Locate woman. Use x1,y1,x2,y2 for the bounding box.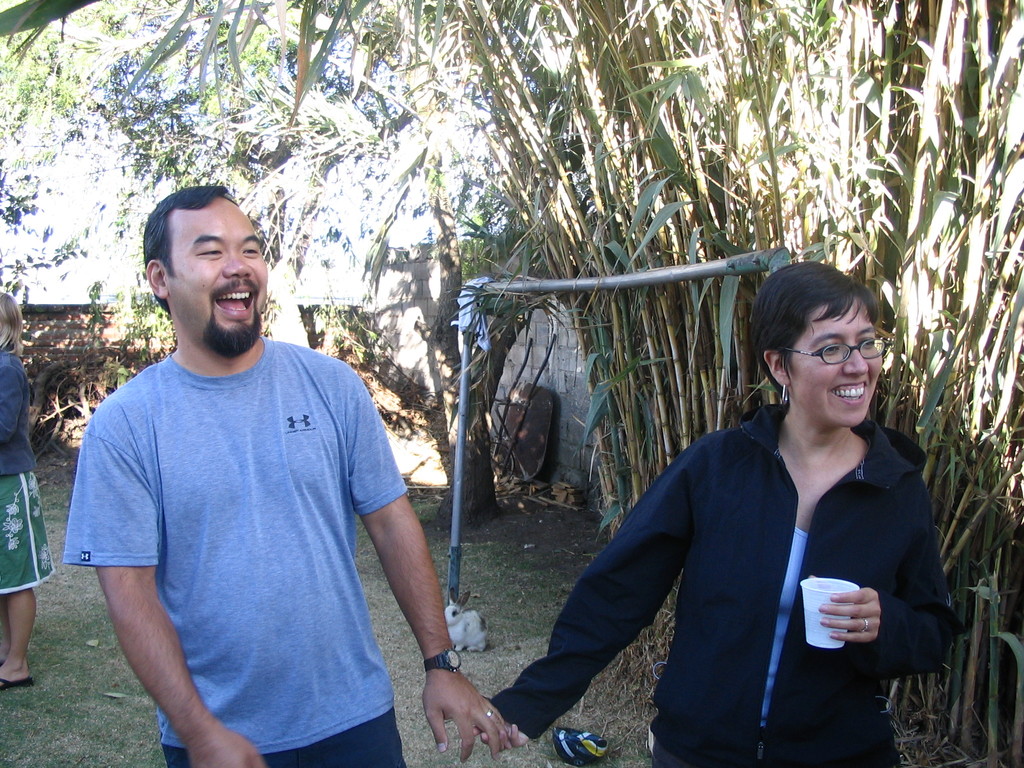
0,292,51,684.
